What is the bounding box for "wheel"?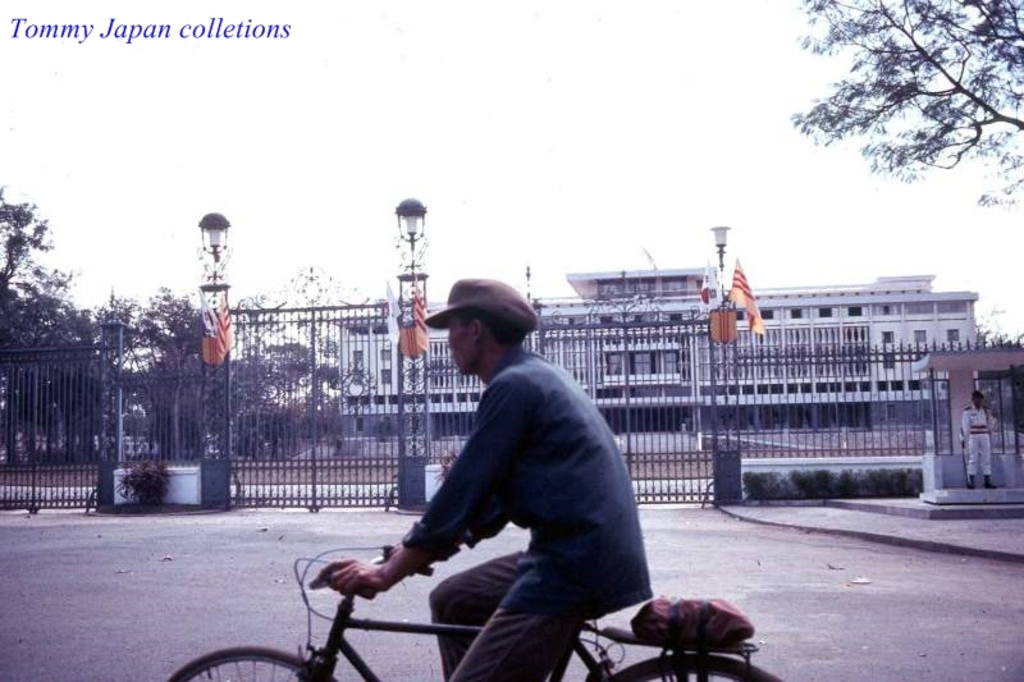
[x1=168, y1=646, x2=303, y2=681].
